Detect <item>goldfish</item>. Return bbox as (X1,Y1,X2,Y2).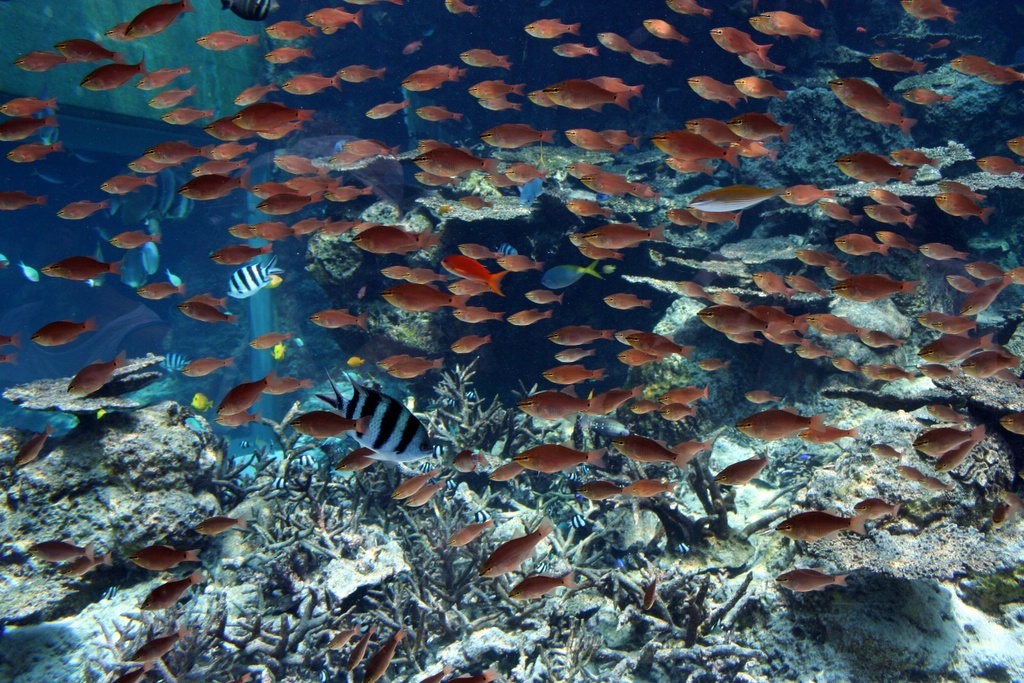
(129,541,198,572).
